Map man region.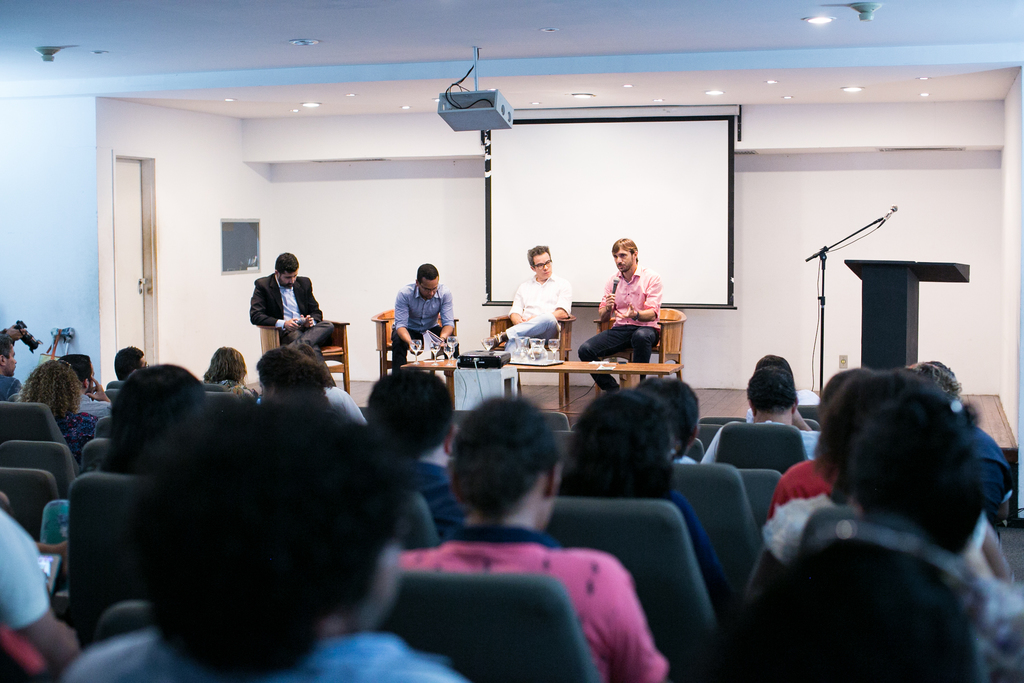
Mapped to box=[479, 248, 570, 353].
